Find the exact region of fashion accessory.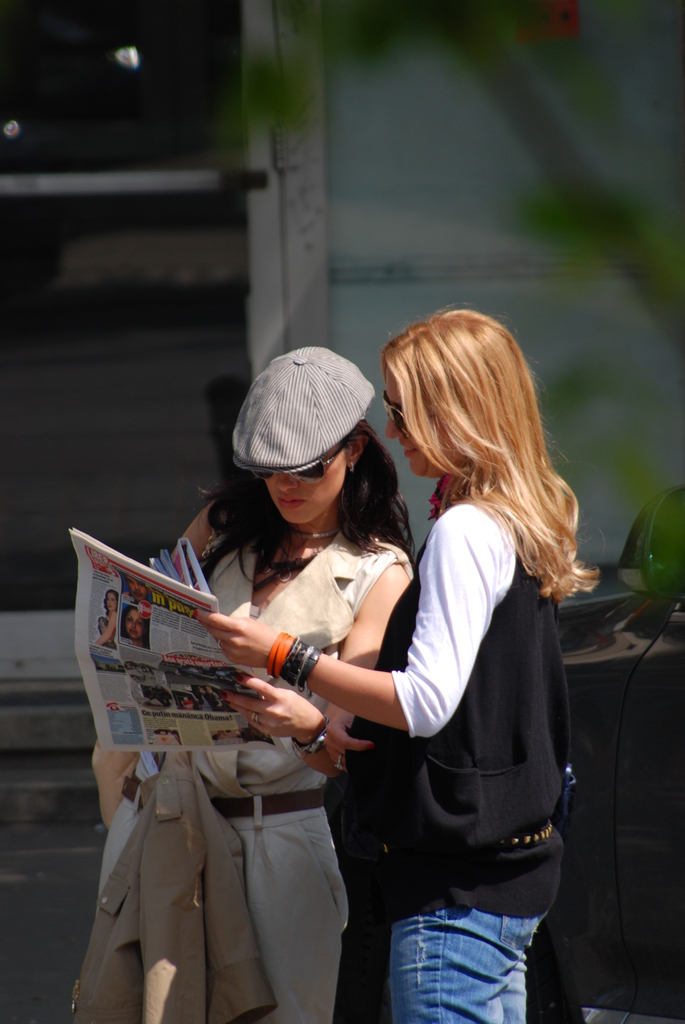
Exact region: [237, 676, 242, 679].
